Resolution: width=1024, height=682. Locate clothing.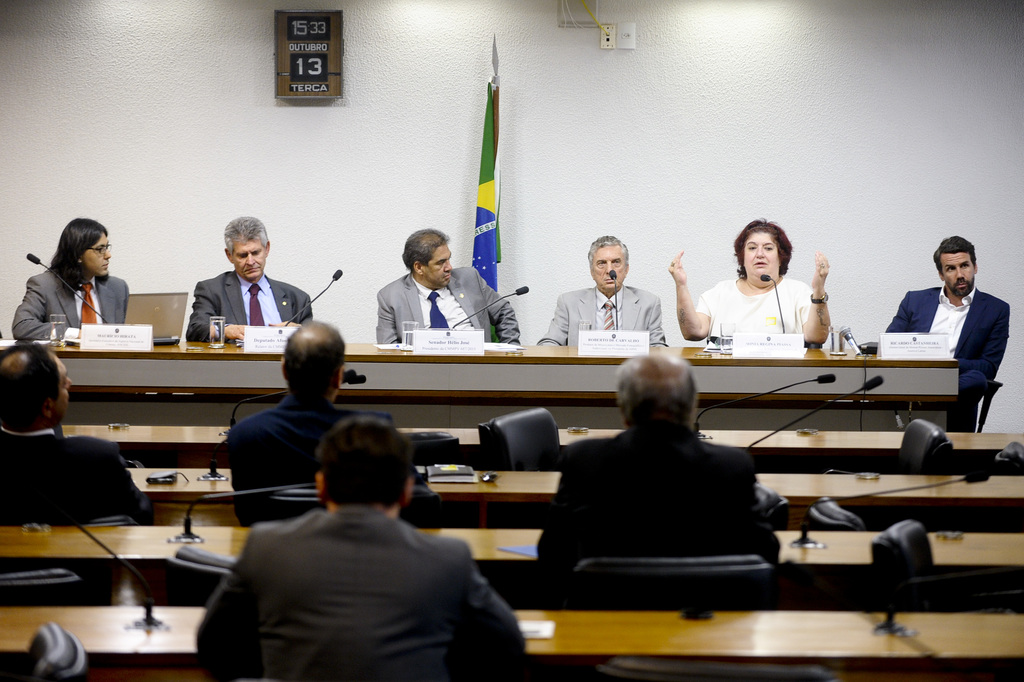
[236, 385, 354, 507].
